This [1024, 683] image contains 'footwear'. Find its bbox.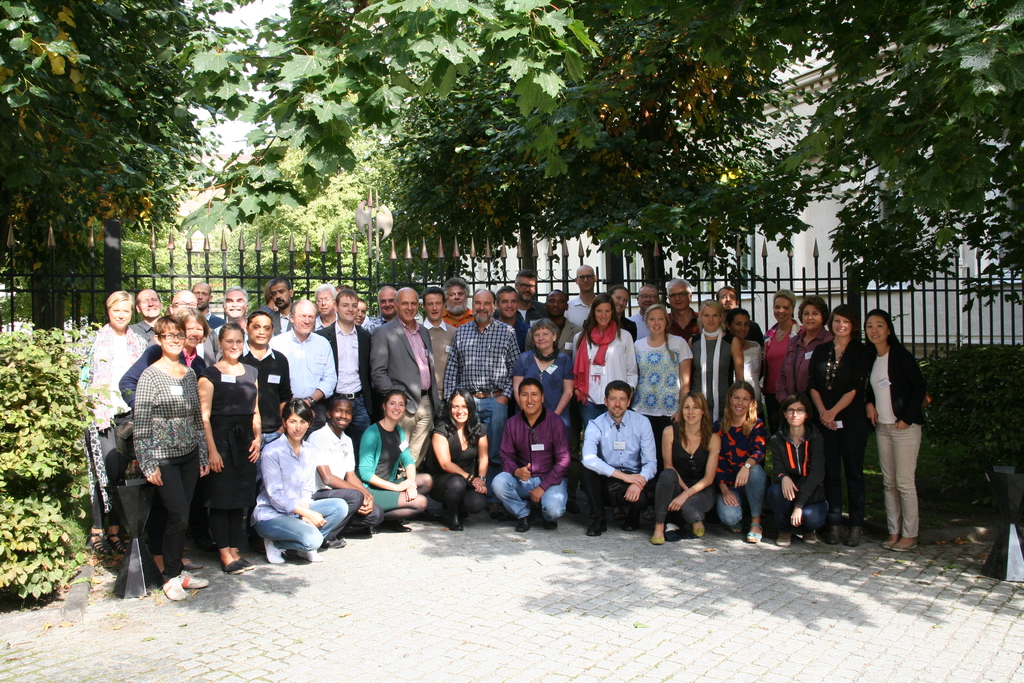
box=[773, 530, 792, 548].
